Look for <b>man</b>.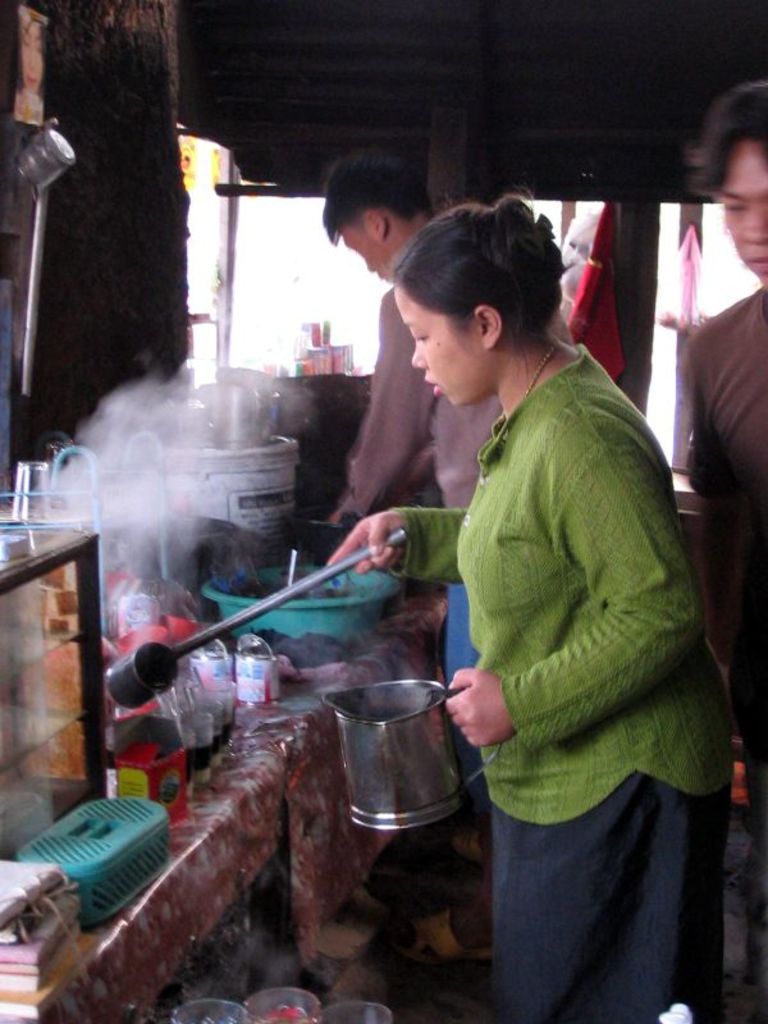
Found: 678,78,767,832.
